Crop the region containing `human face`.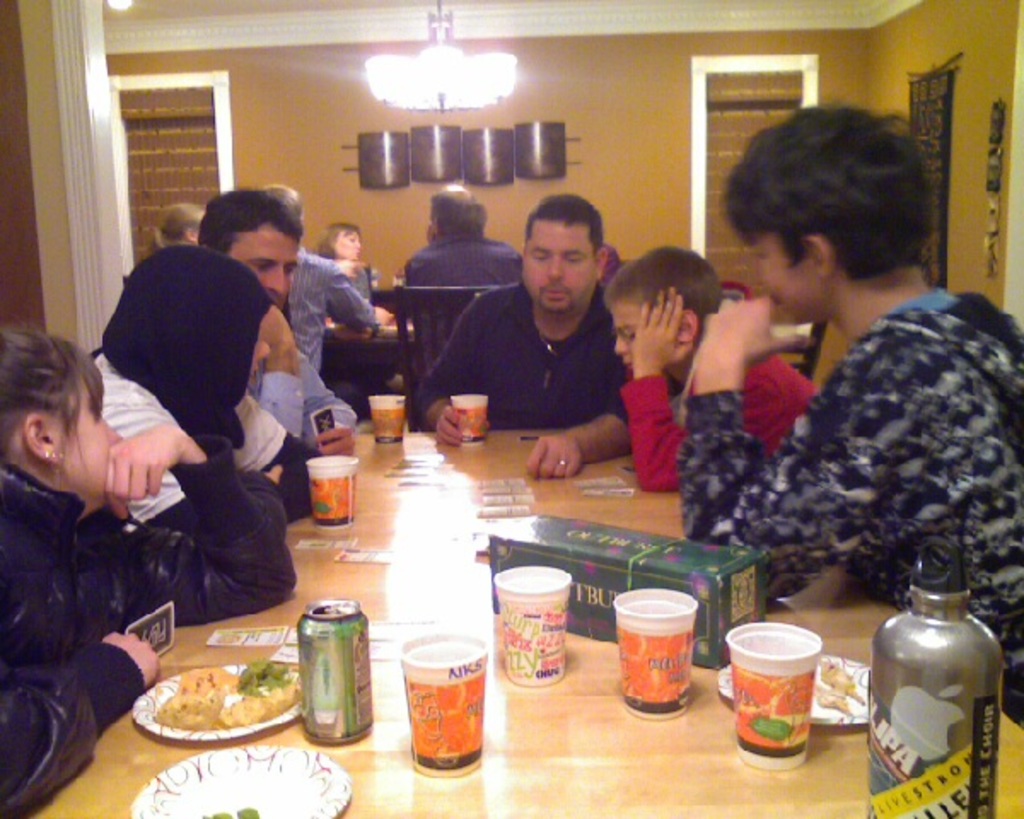
Crop region: rect(756, 234, 819, 326).
